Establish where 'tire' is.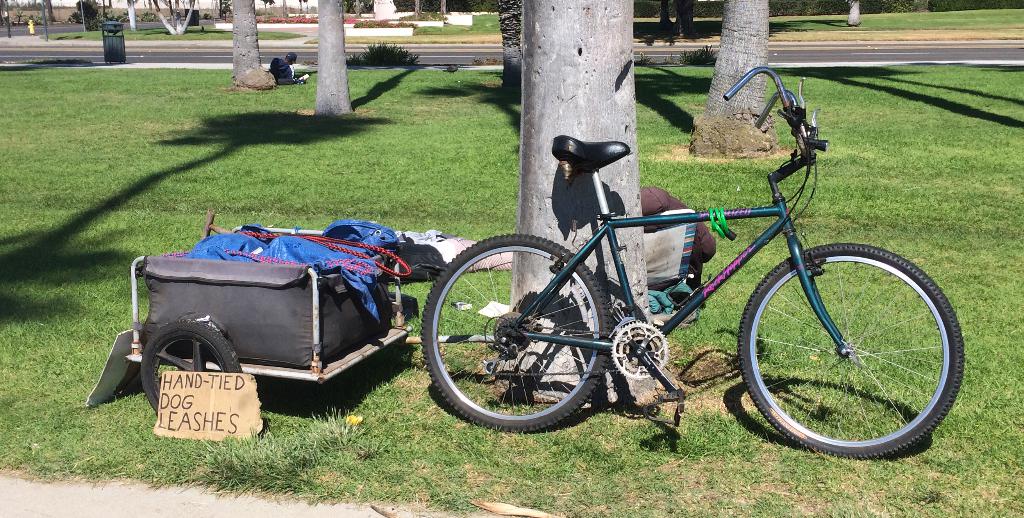
Established at box(745, 227, 953, 457).
